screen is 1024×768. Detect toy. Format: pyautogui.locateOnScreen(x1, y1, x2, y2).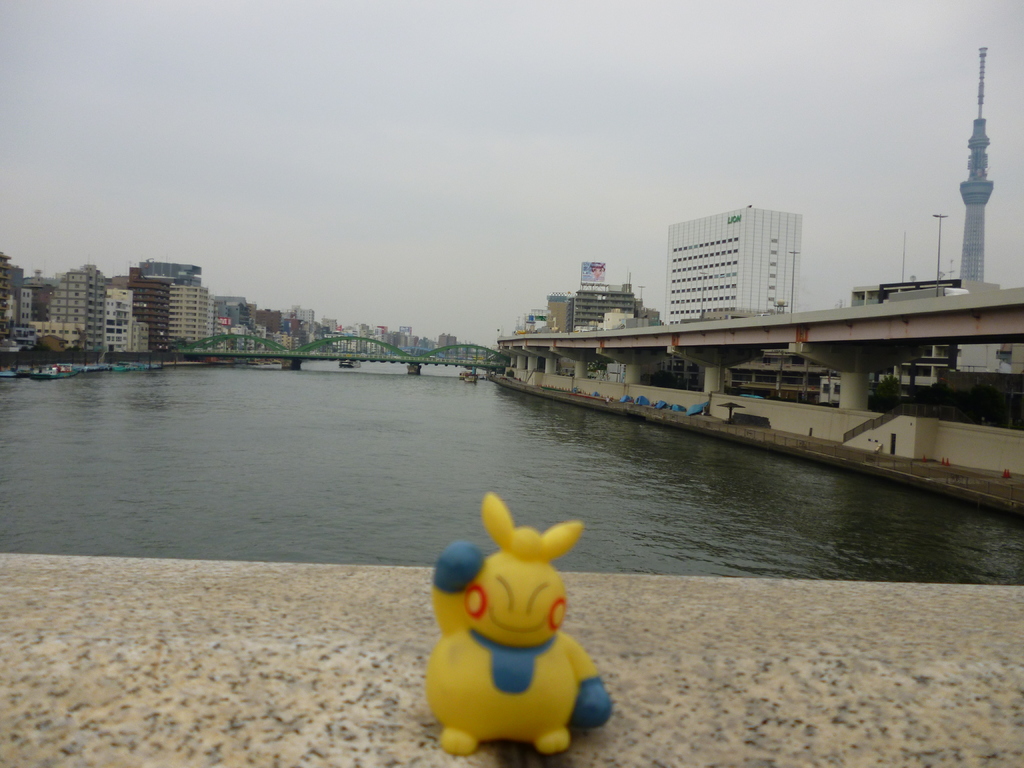
pyautogui.locateOnScreen(417, 504, 625, 762).
